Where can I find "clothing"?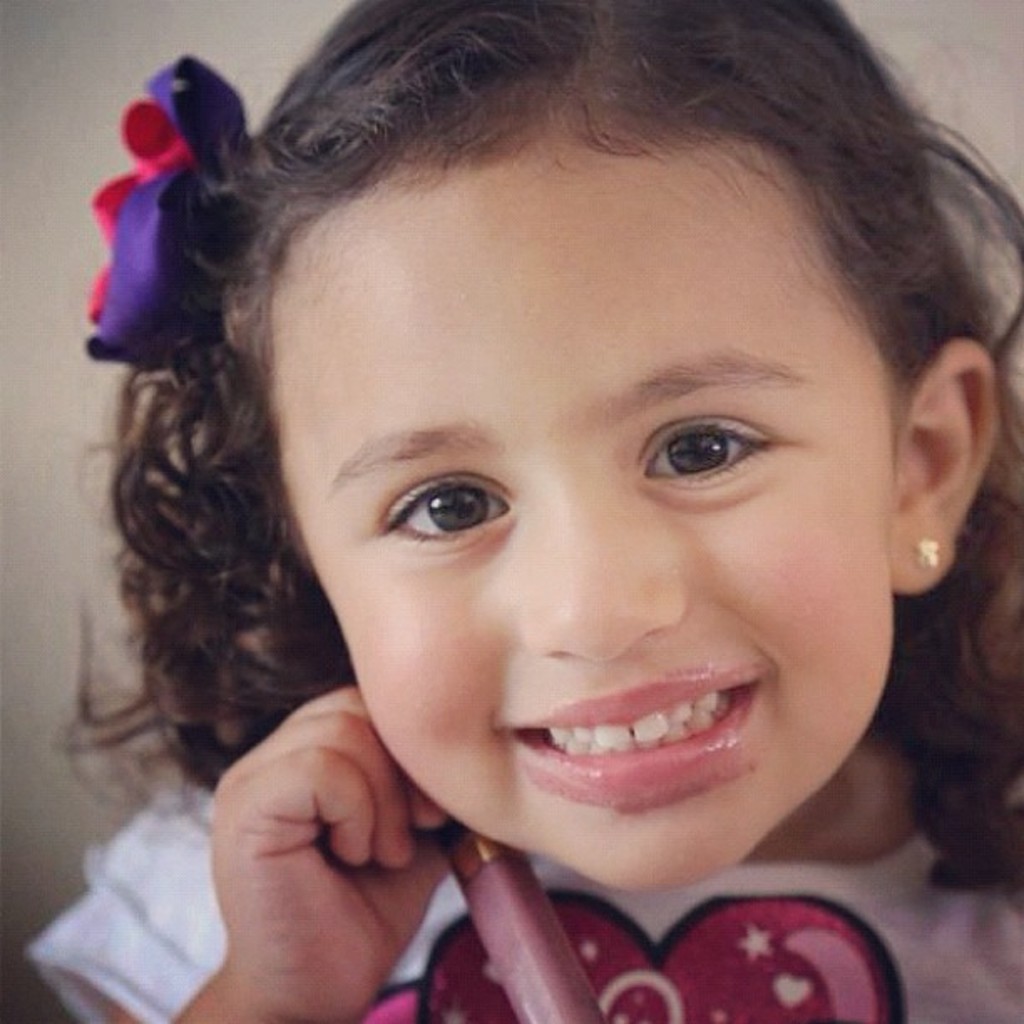
You can find it at Rect(28, 730, 1022, 1022).
